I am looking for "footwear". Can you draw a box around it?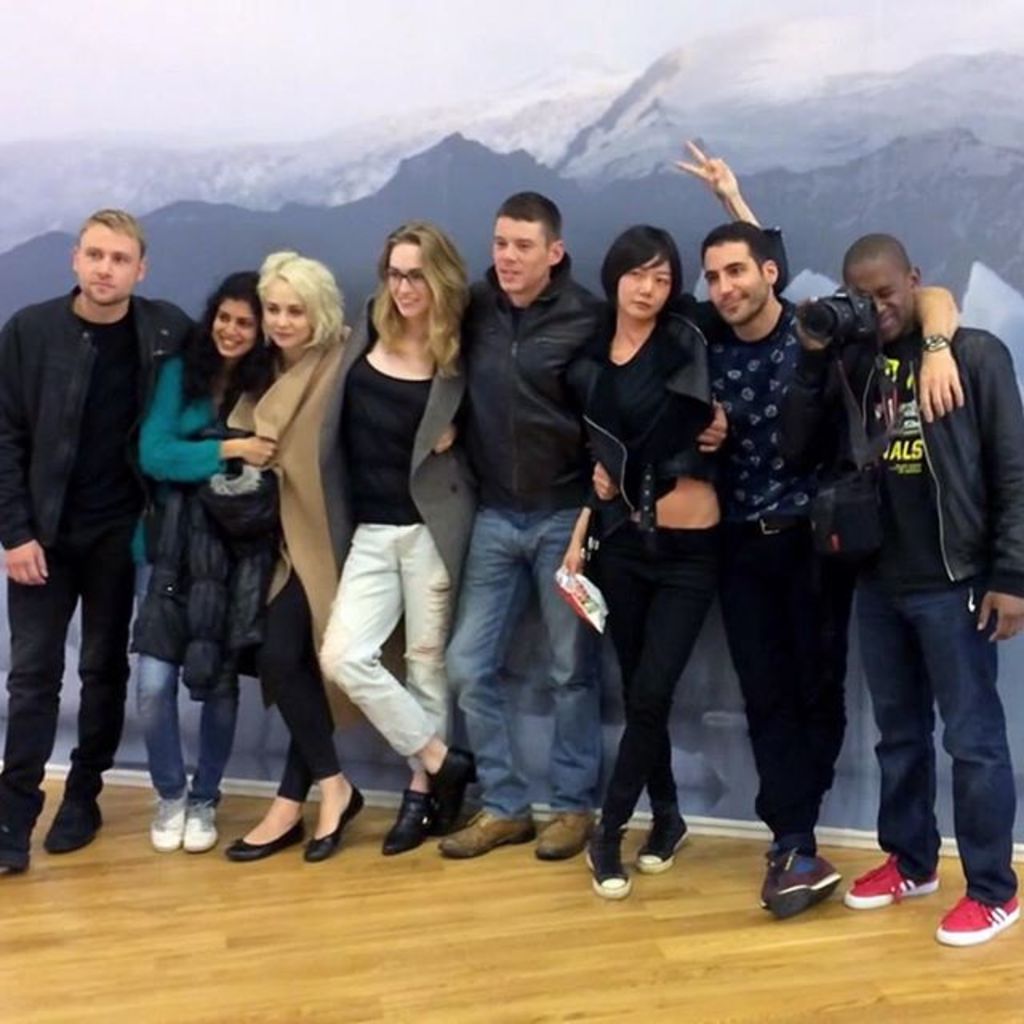
Sure, the bounding box is crop(384, 787, 440, 854).
